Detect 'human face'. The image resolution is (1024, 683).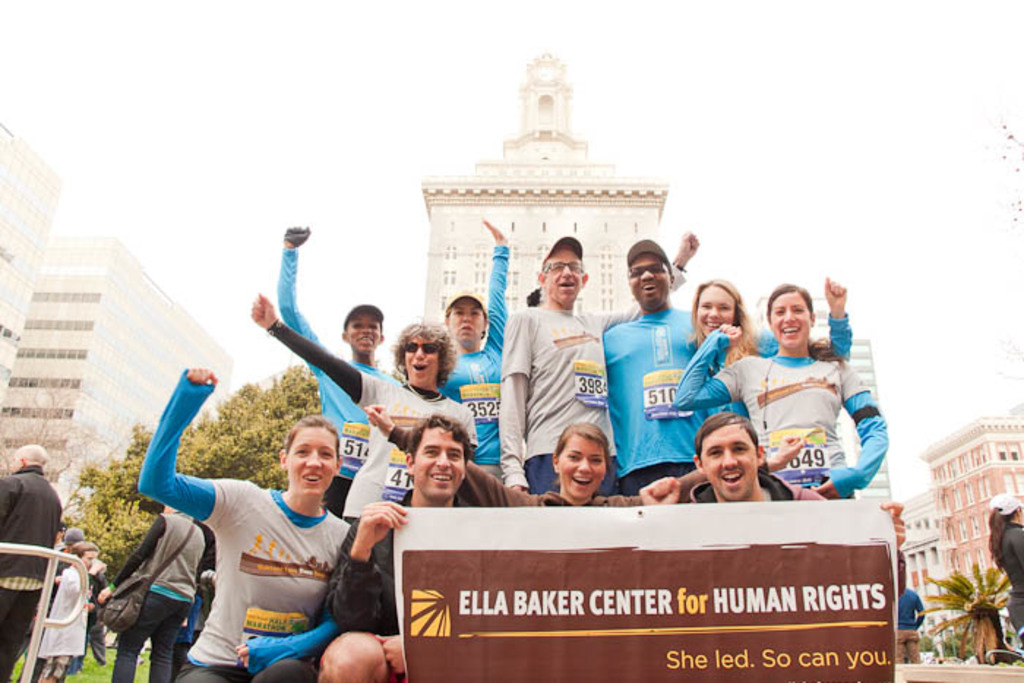
405,335,439,383.
